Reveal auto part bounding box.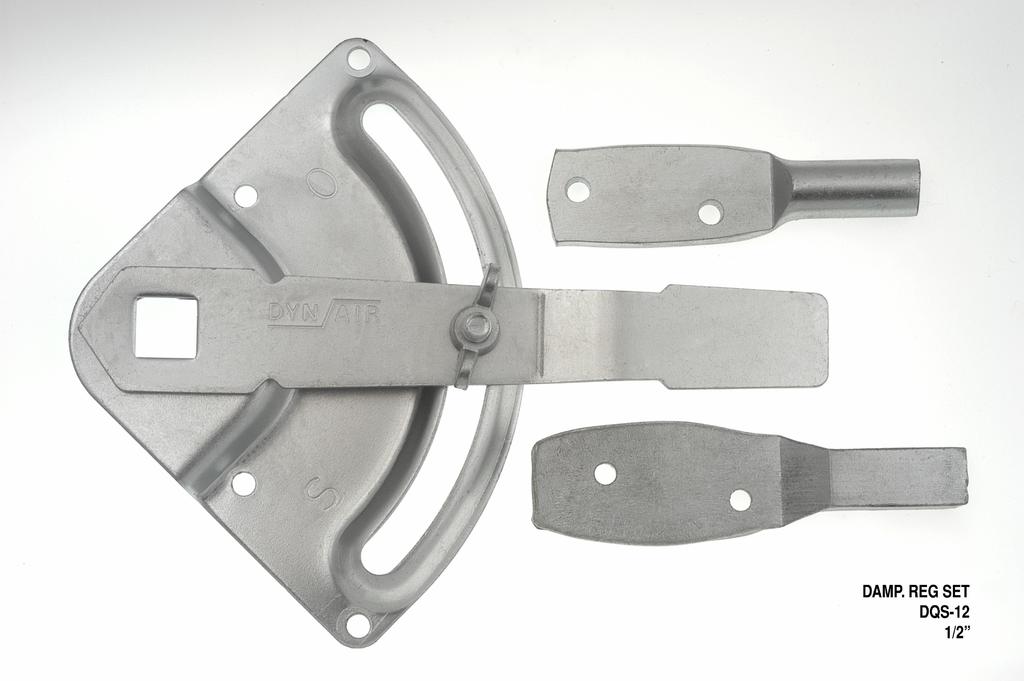
Revealed: 67/36/829/646.
